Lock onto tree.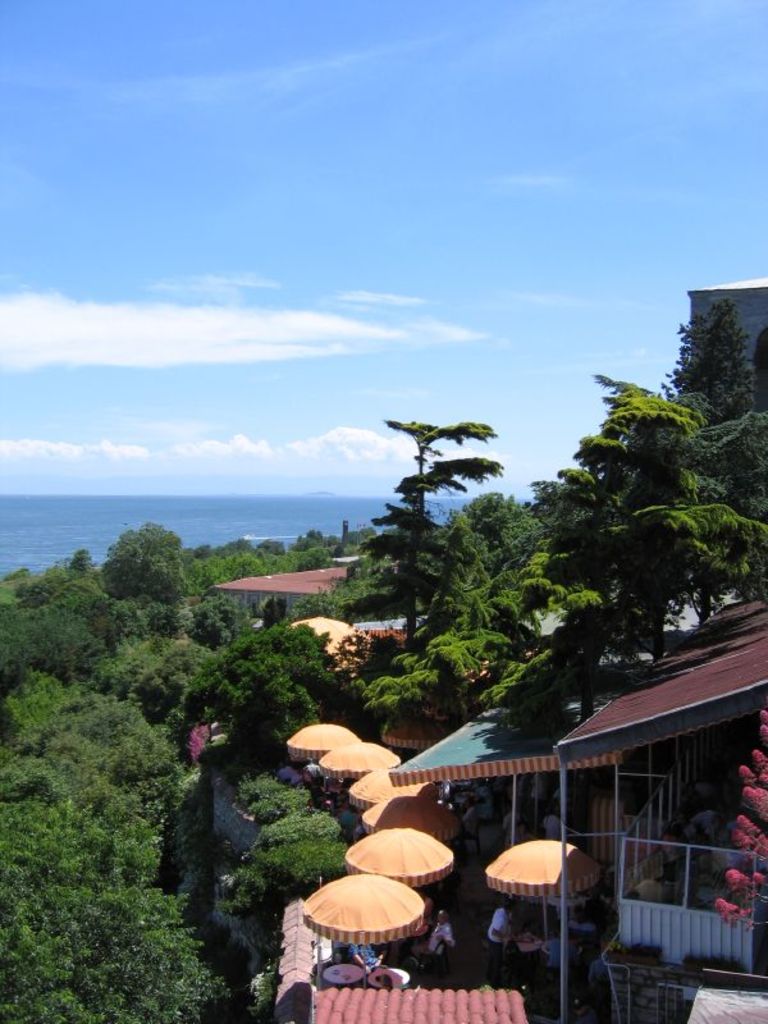
Locked: 186/589/237/654.
